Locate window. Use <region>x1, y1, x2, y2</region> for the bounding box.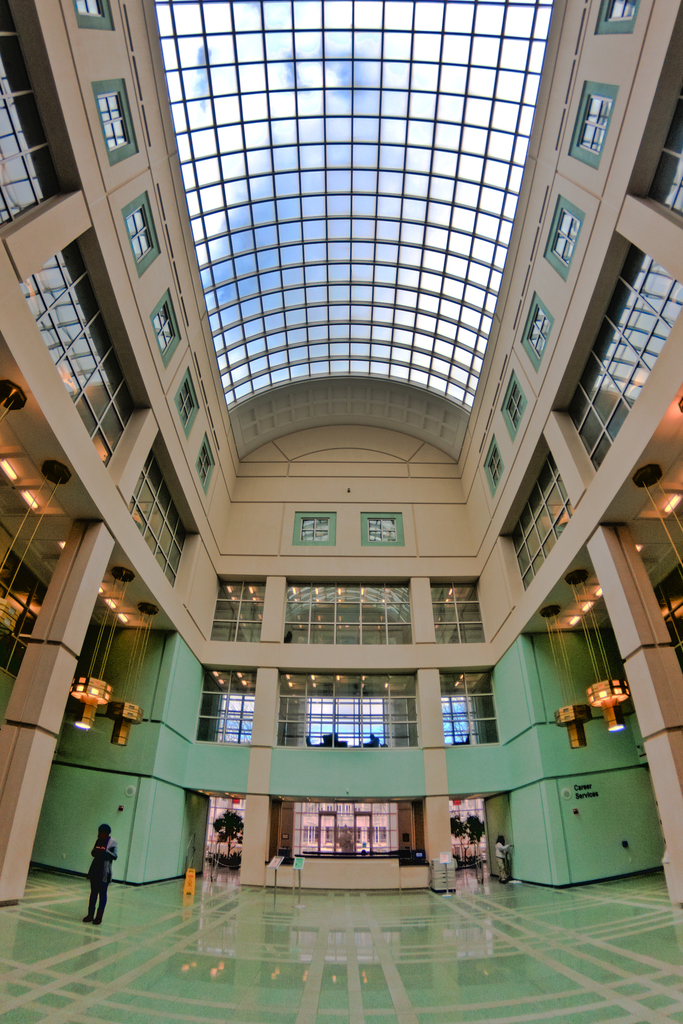
<region>430, 586, 486, 645</region>.
